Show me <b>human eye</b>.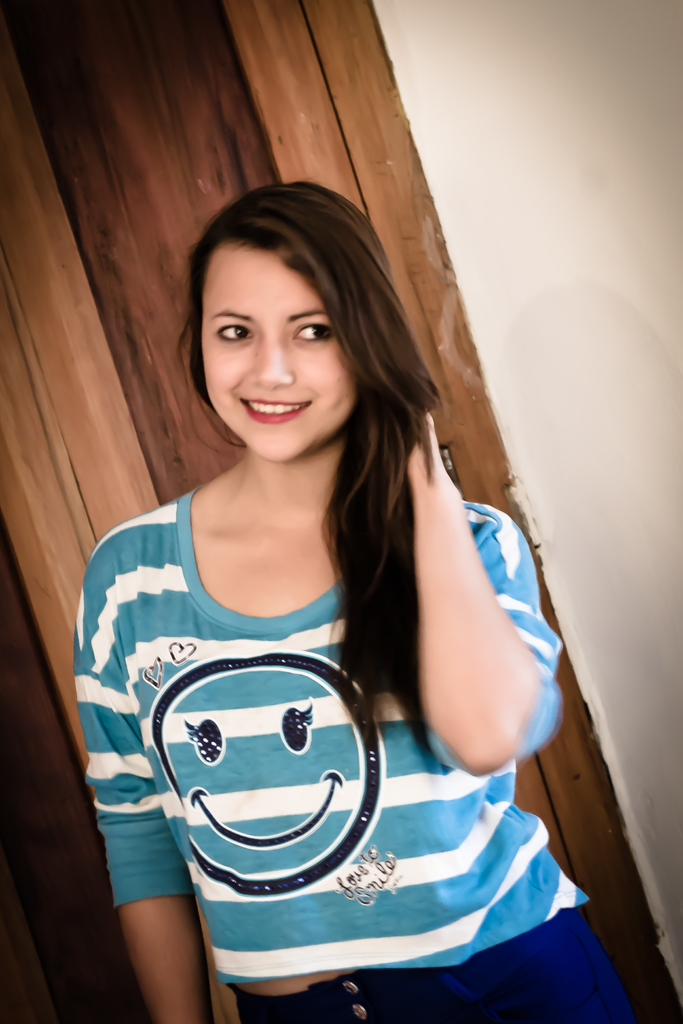
<b>human eye</b> is here: box=[214, 318, 258, 346].
